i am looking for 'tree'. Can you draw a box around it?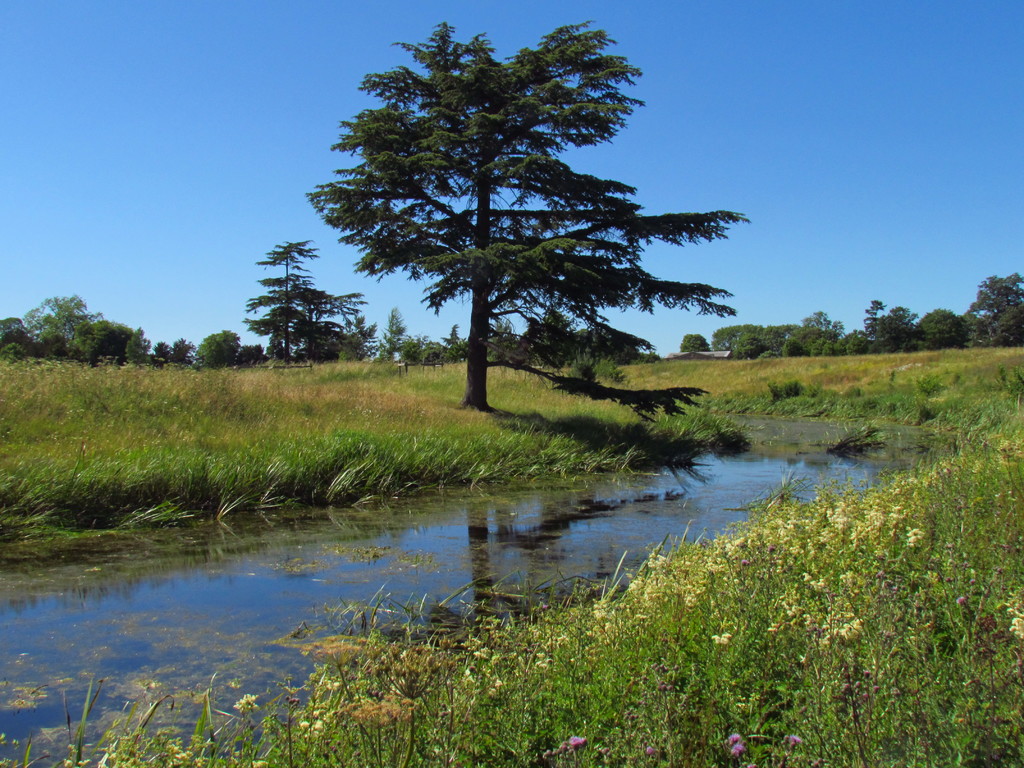
Sure, the bounding box is box(712, 320, 763, 352).
